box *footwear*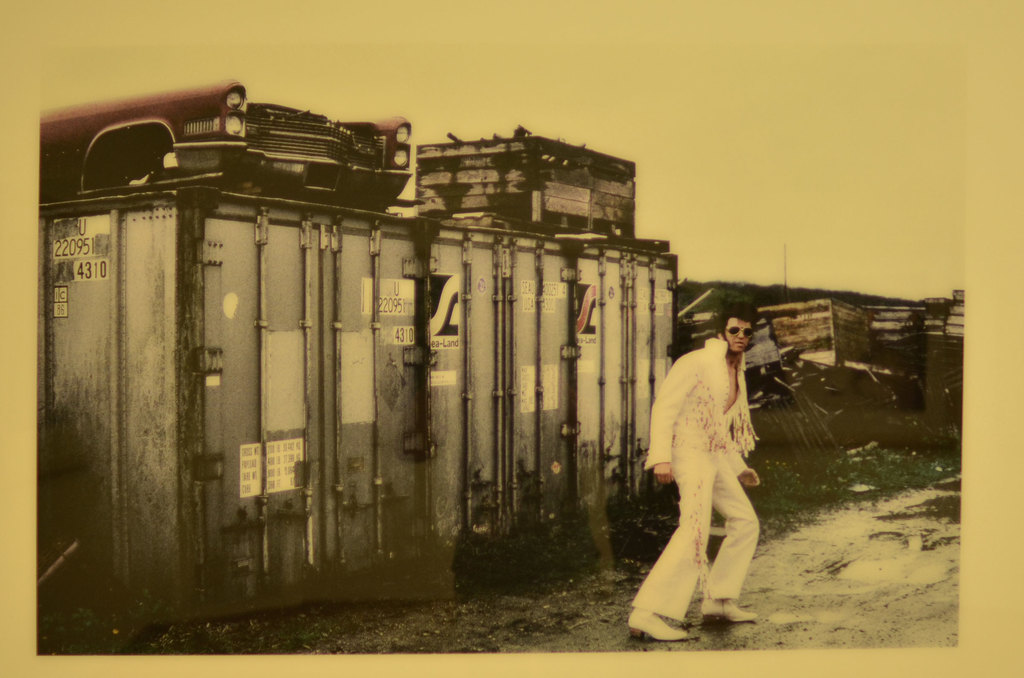
bbox=(701, 598, 768, 618)
